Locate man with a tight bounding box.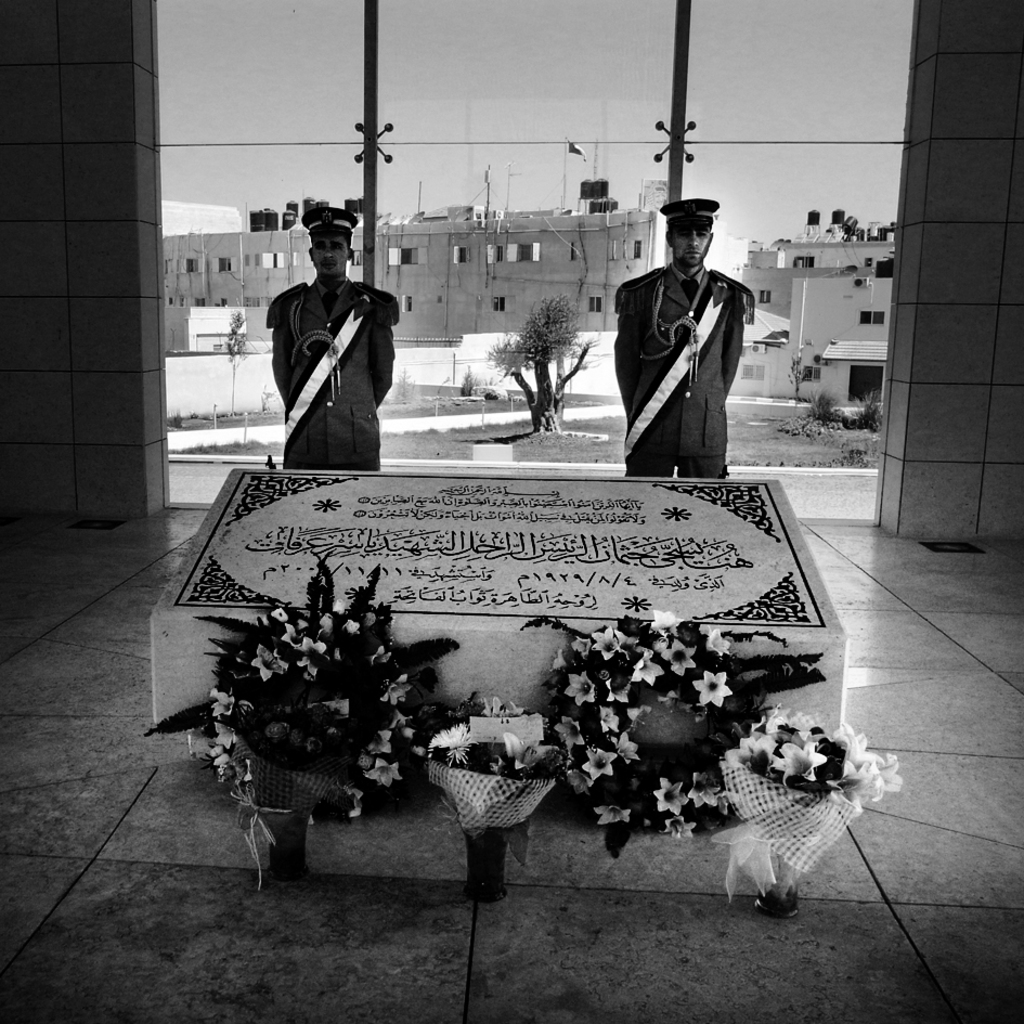
[left=254, top=197, right=415, bottom=477].
